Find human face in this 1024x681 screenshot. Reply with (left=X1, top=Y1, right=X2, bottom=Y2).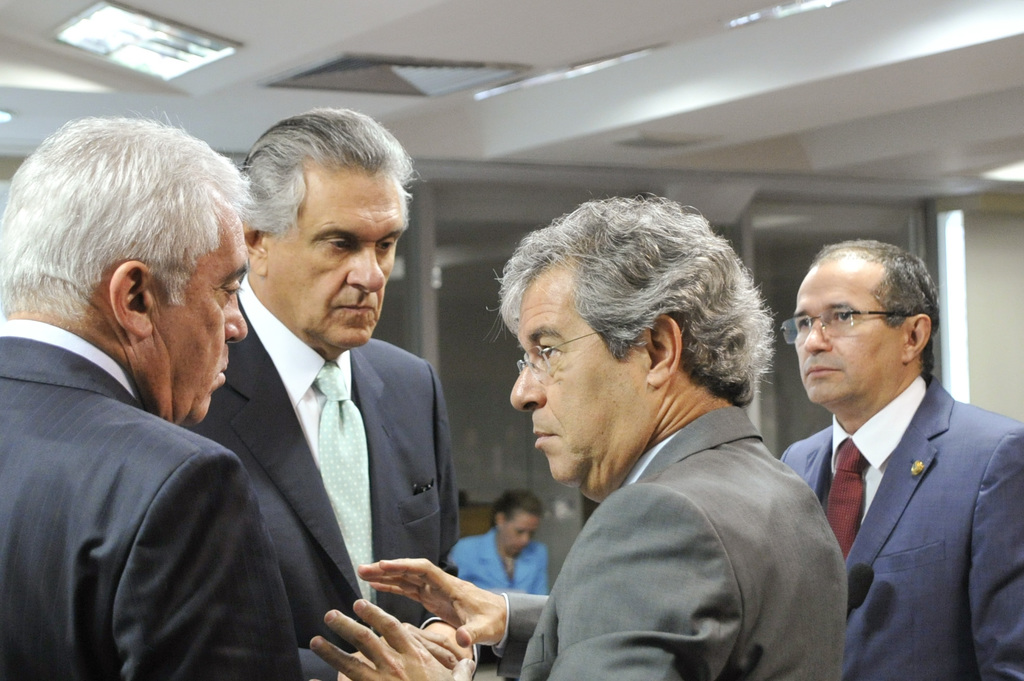
(left=786, top=251, right=908, bottom=412).
